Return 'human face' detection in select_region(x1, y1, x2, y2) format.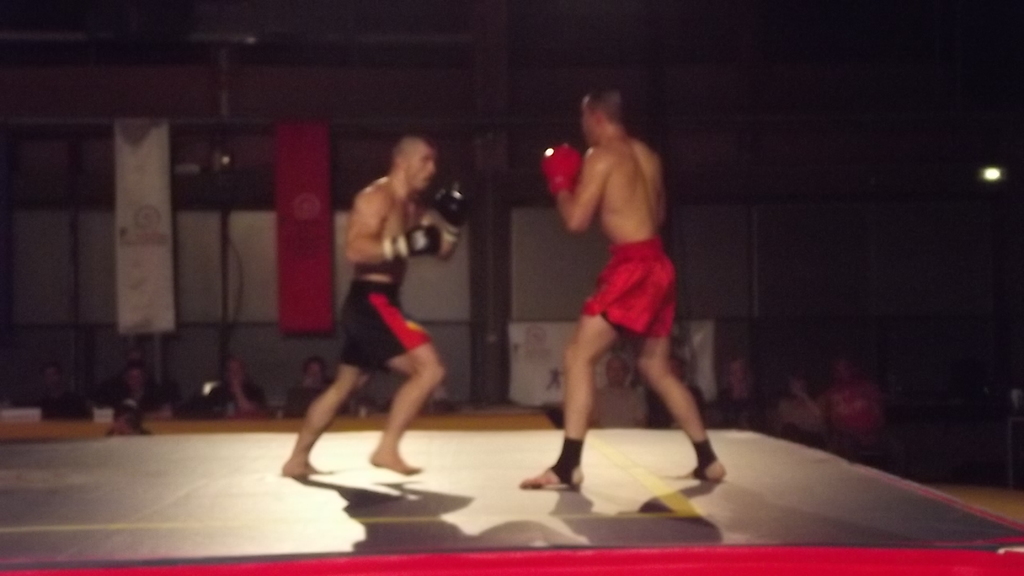
select_region(303, 362, 325, 389).
